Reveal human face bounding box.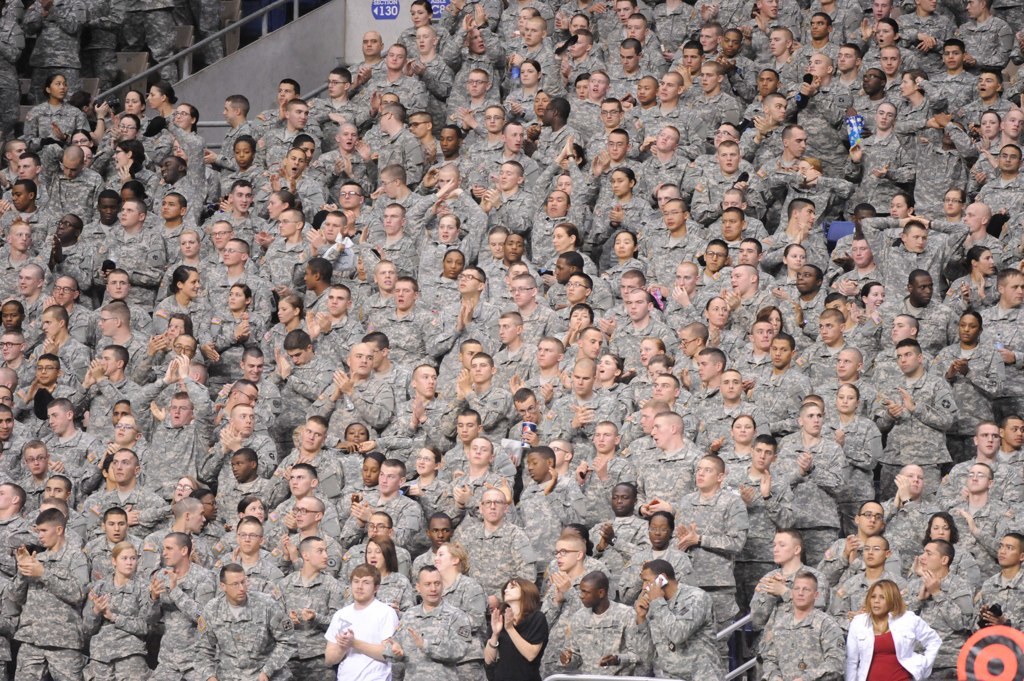
Revealed: BBox(898, 462, 928, 497).
